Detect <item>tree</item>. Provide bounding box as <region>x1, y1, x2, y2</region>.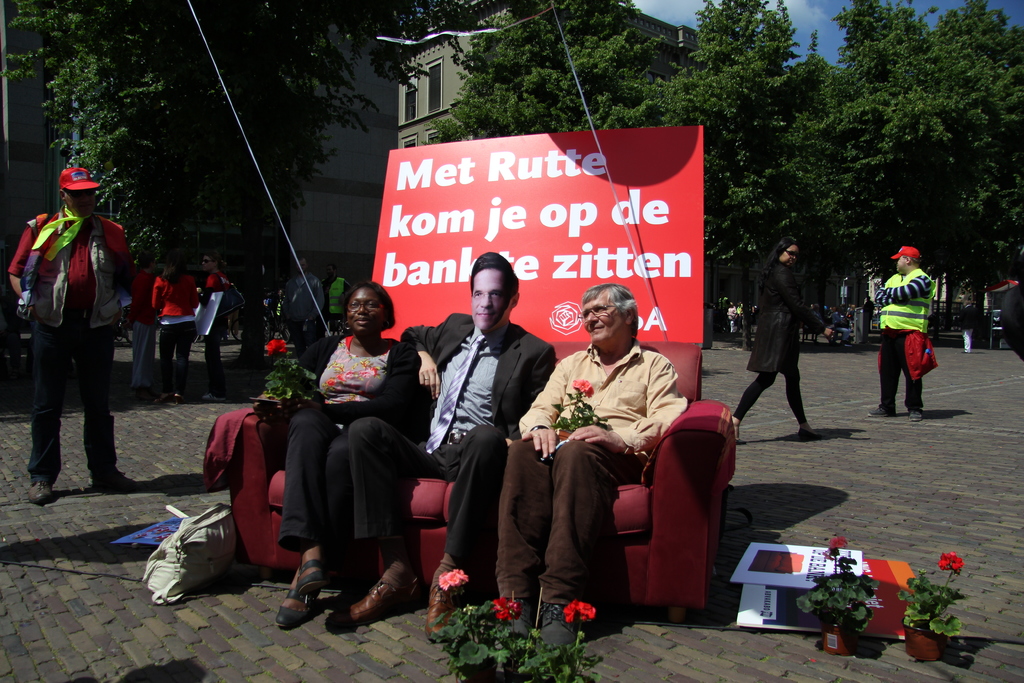
<region>791, 92, 986, 282</region>.
